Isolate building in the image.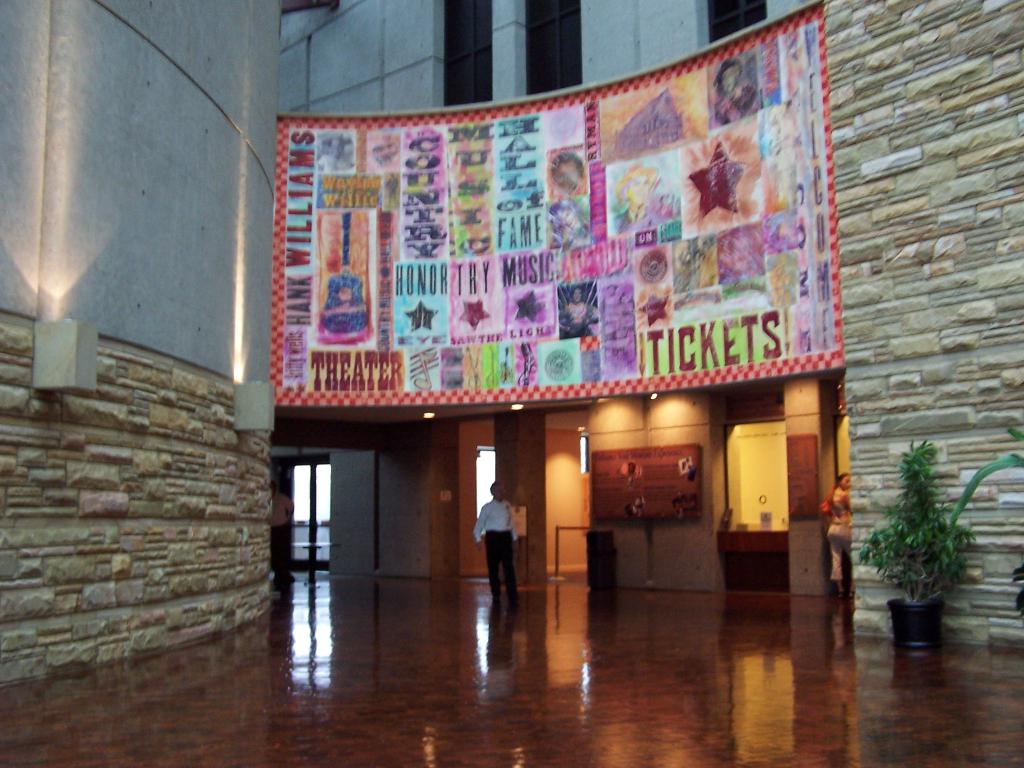
Isolated region: [x1=0, y1=0, x2=1023, y2=767].
